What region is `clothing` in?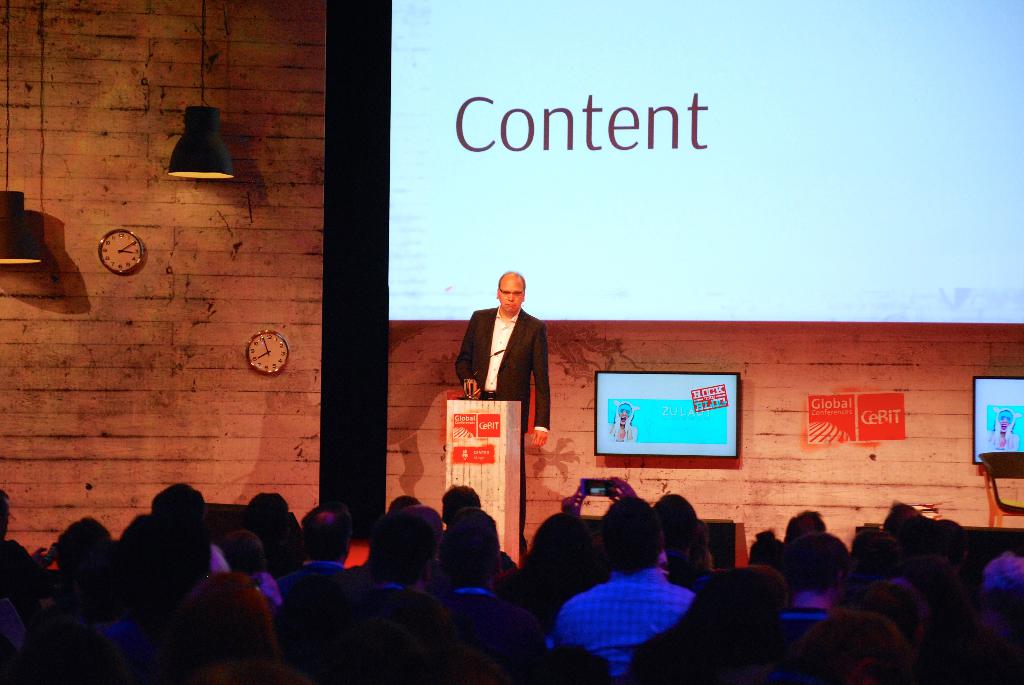
775 598 830 672.
